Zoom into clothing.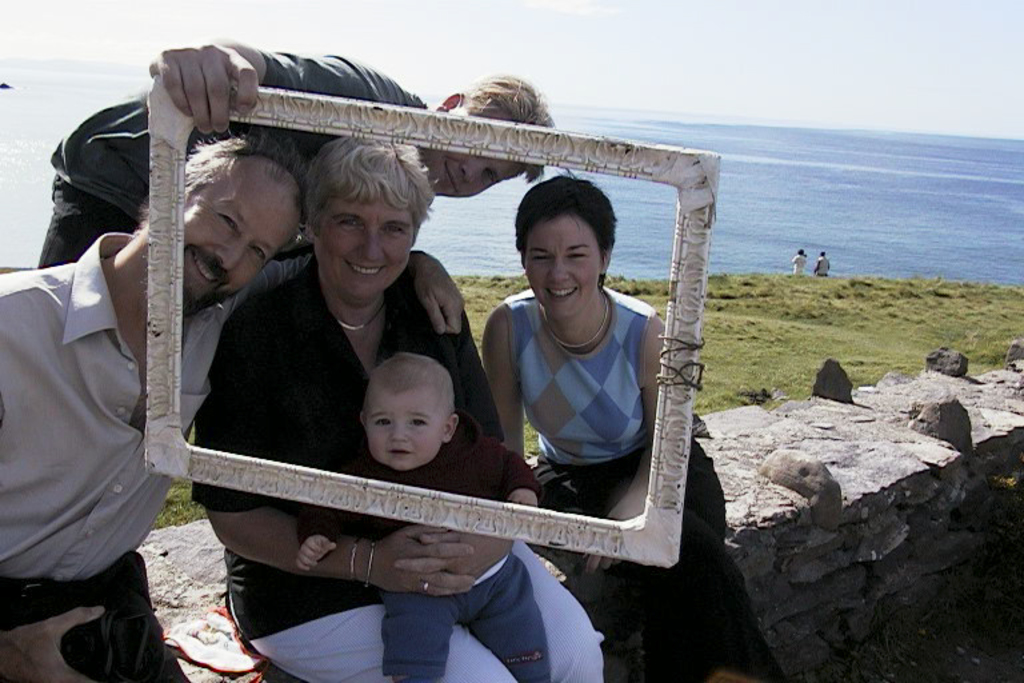
Zoom target: box=[293, 403, 544, 682].
